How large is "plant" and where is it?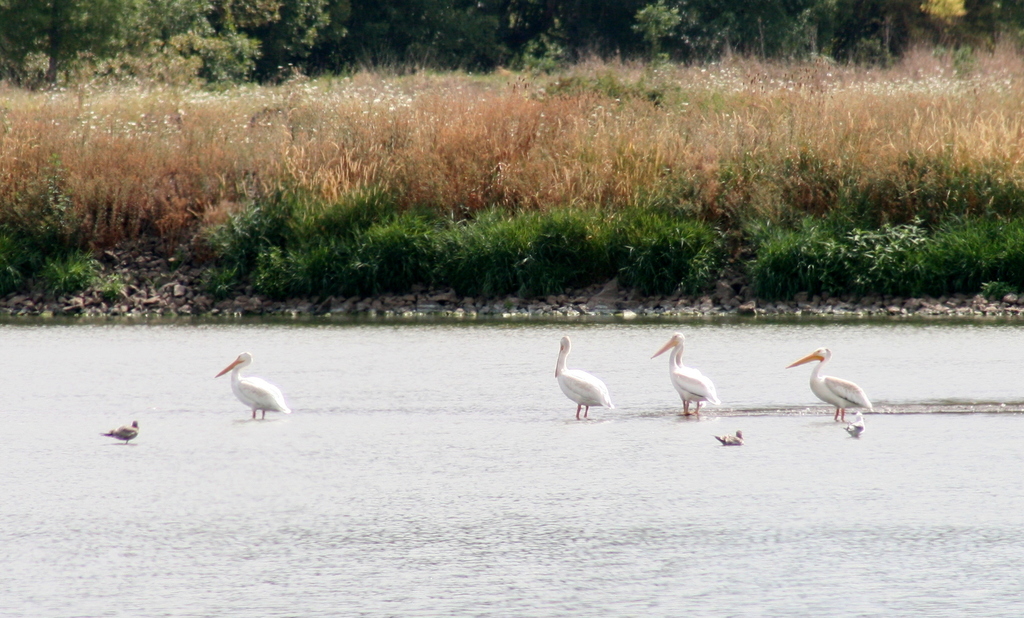
Bounding box: region(0, 0, 1023, 77).
